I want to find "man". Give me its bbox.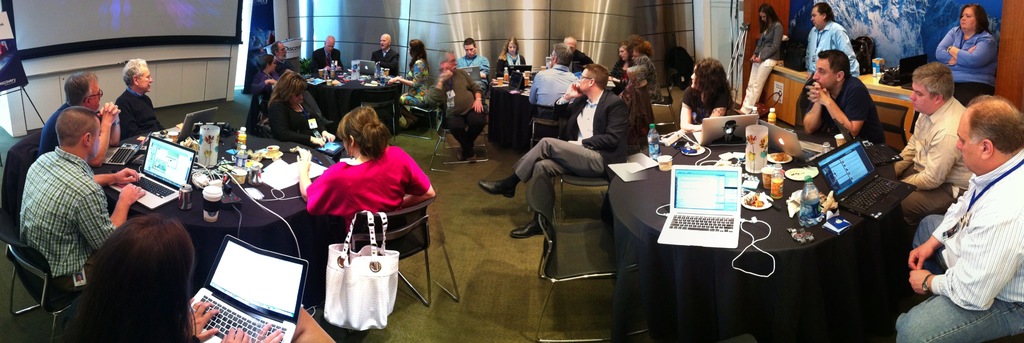
(left=19, top=107, right=145, bottom=290).
